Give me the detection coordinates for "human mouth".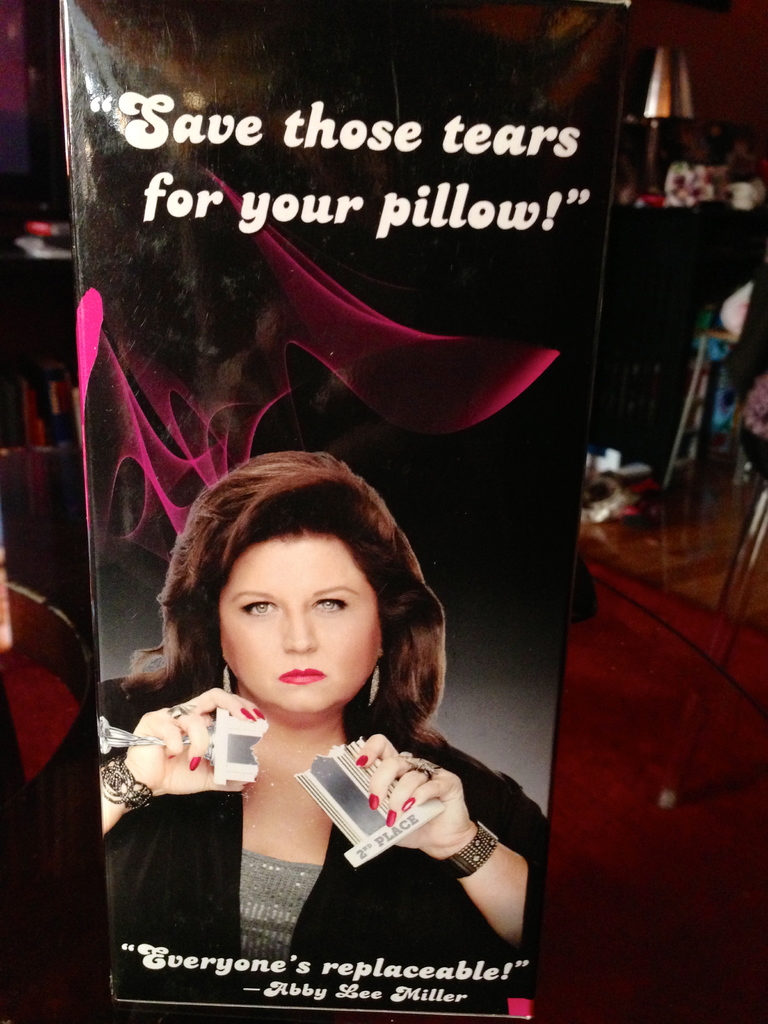
[x1=281, y1=673, x2=321, y2=687].
